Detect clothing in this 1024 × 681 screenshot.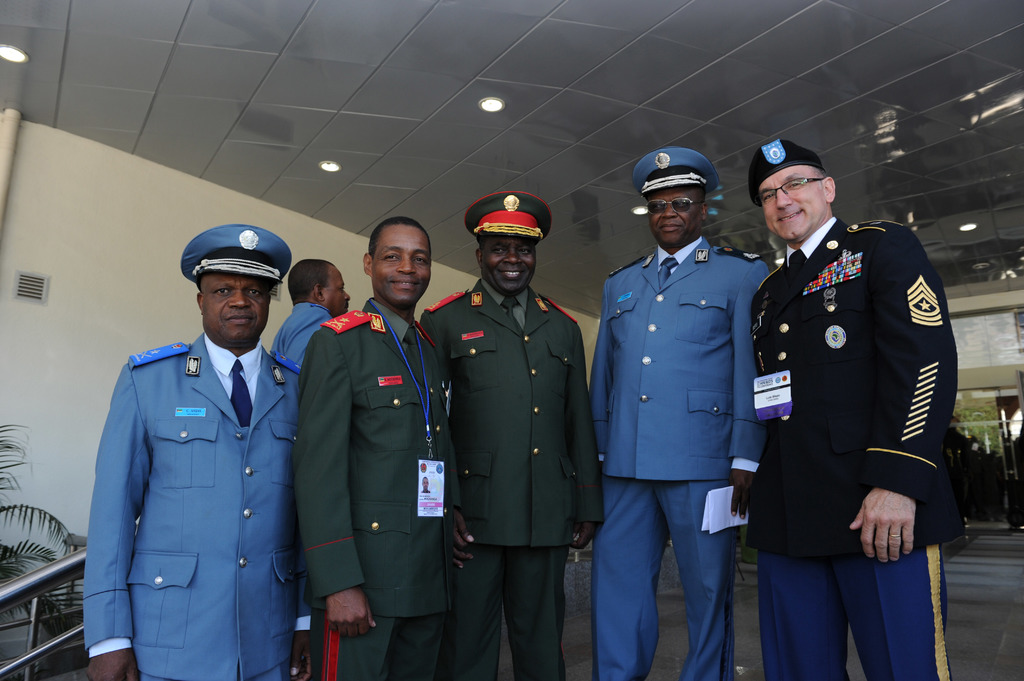
Detection: select_region(425, 273, 605, 680).
